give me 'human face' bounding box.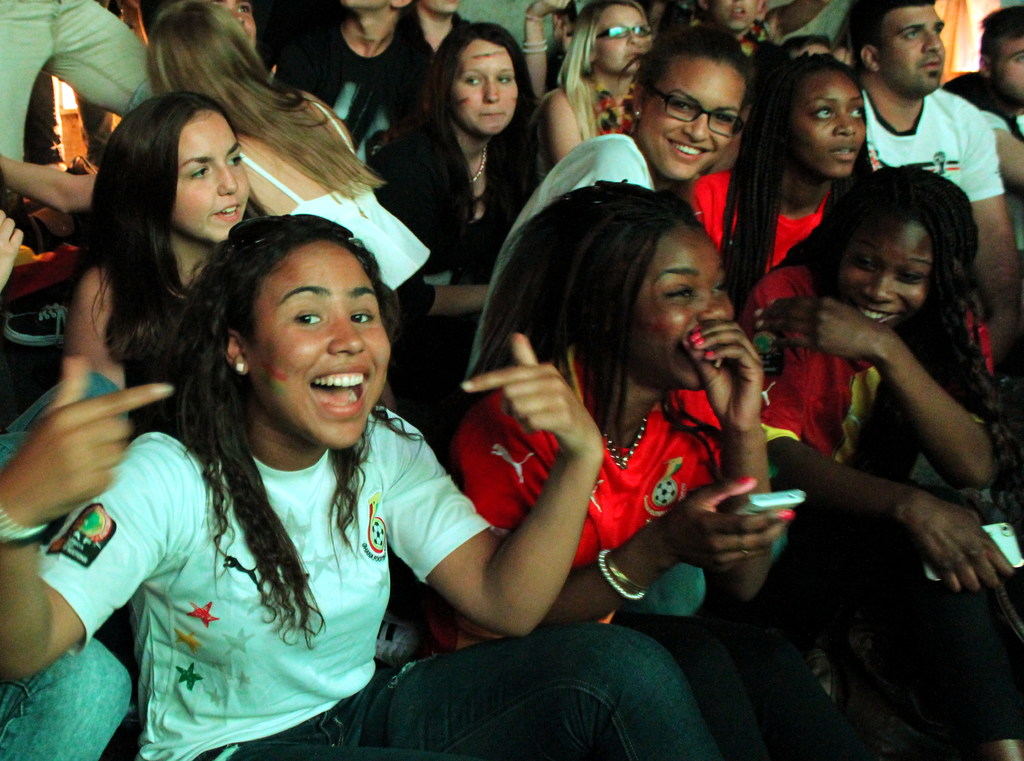
<box>421,0,461,15</box>.
